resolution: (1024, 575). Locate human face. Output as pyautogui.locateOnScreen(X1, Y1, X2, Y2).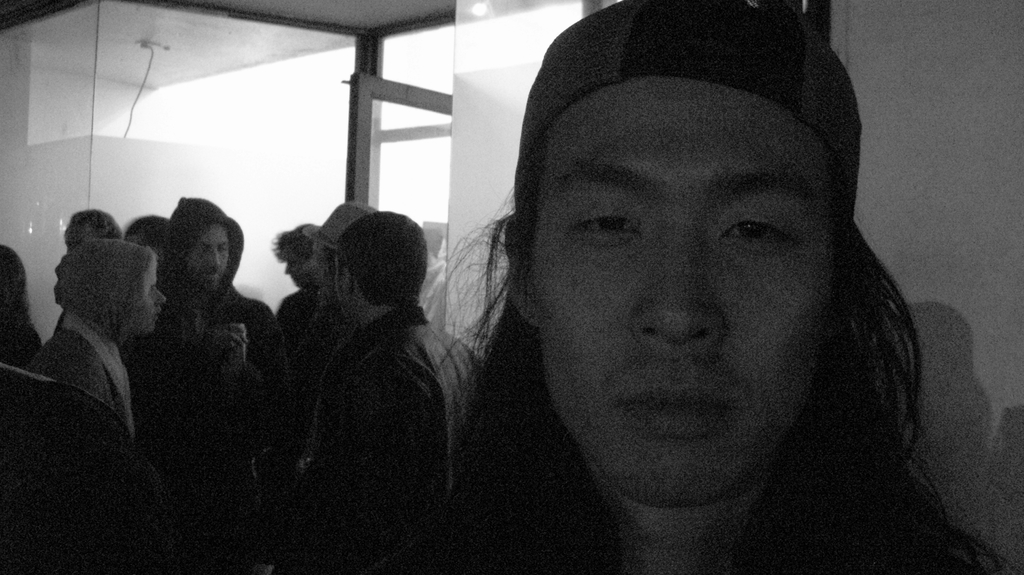
pyautogui.locateOnScreen(191, 226, 228, 288).
